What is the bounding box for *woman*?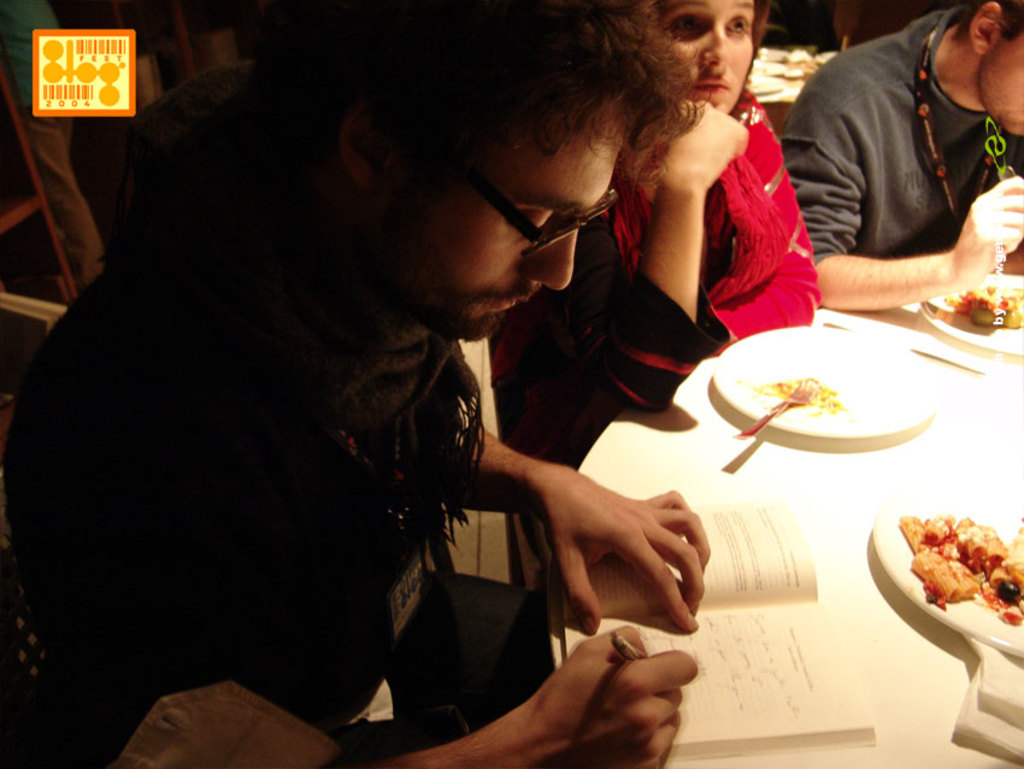
(560,0,834,417).
